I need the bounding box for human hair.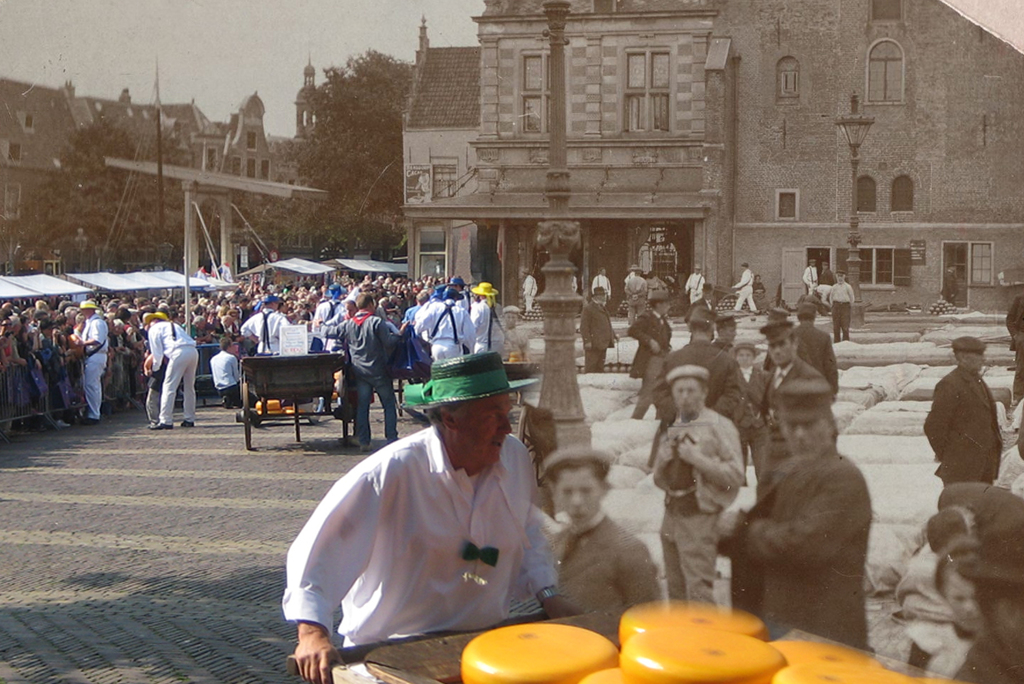
Here it is: l=971, t=580, r=1023, b=618.
